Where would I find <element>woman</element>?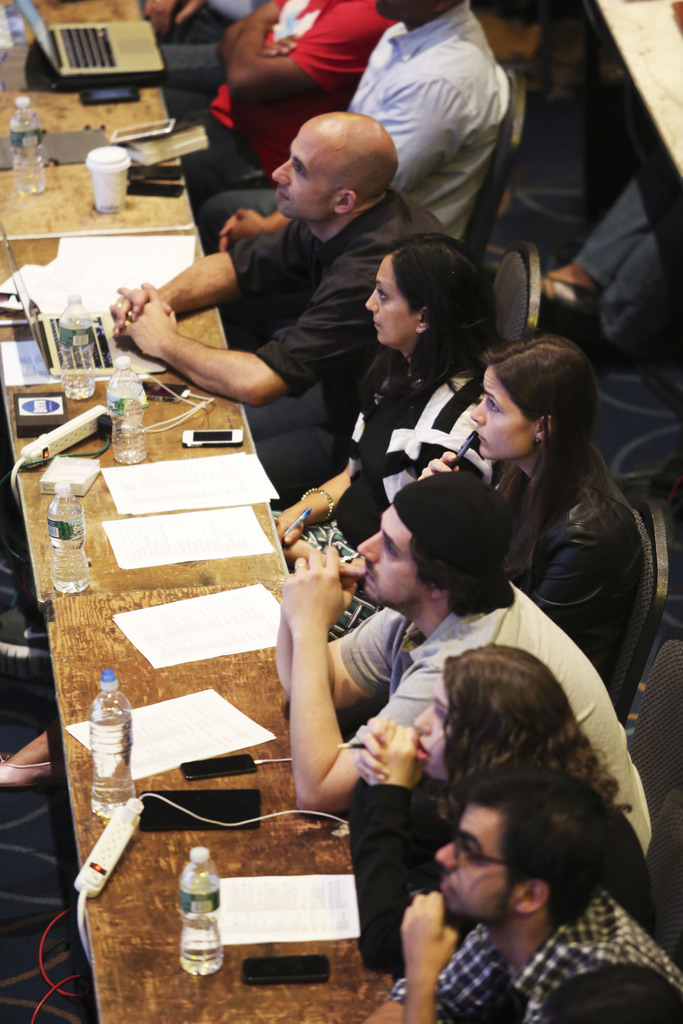
At box(413, 332, 643, 673).
